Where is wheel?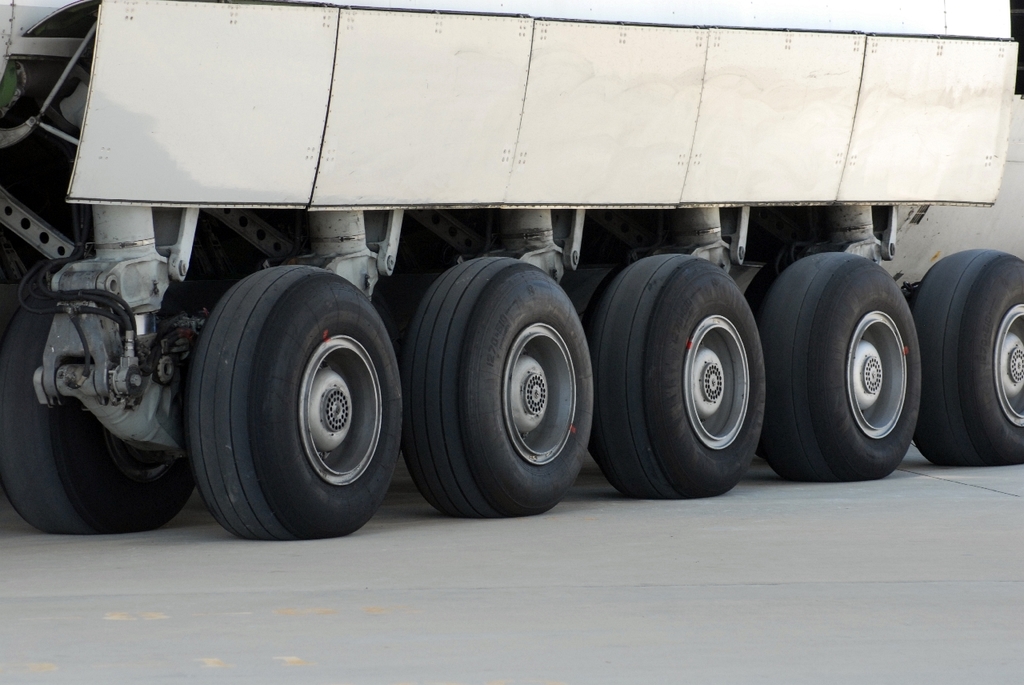
rect(190, 270, 409, 538).
